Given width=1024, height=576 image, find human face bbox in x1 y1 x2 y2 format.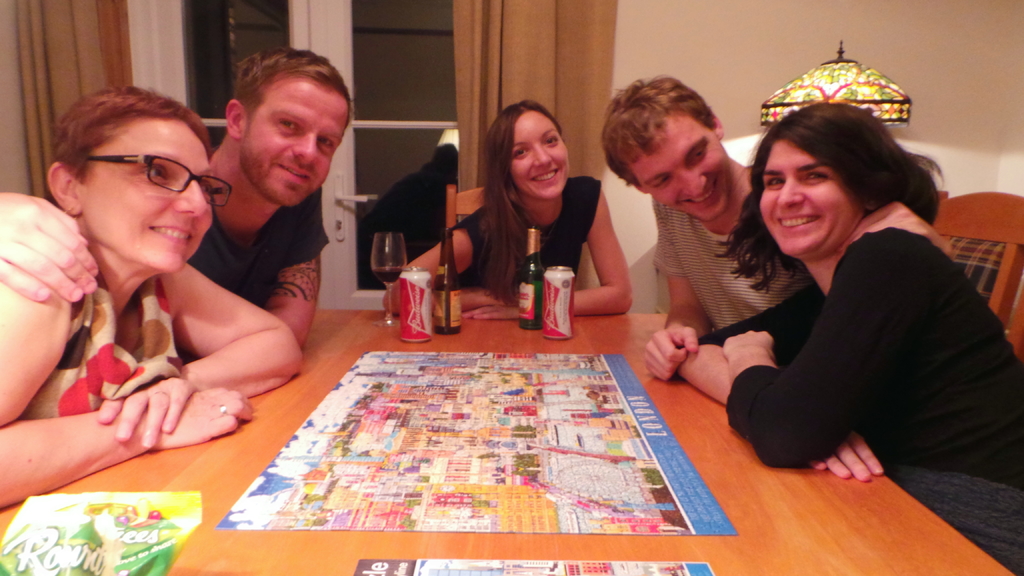
245 73 349 207.
